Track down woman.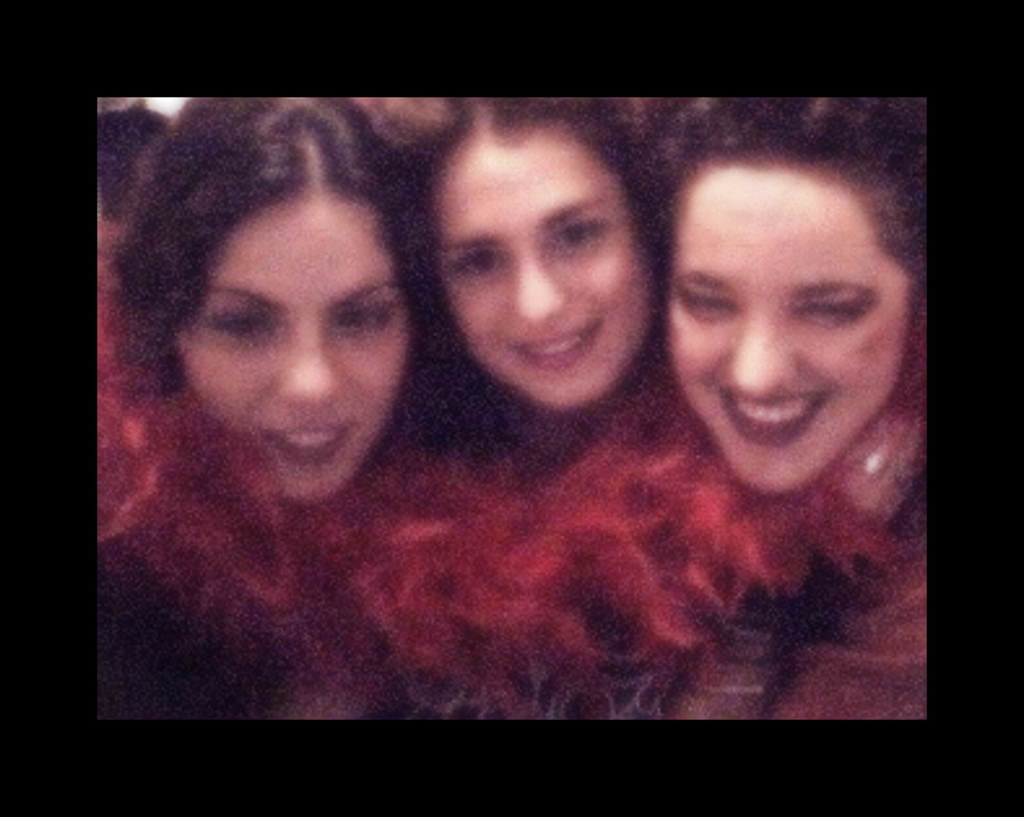
Tracked to (599, 127, 964, 668).
